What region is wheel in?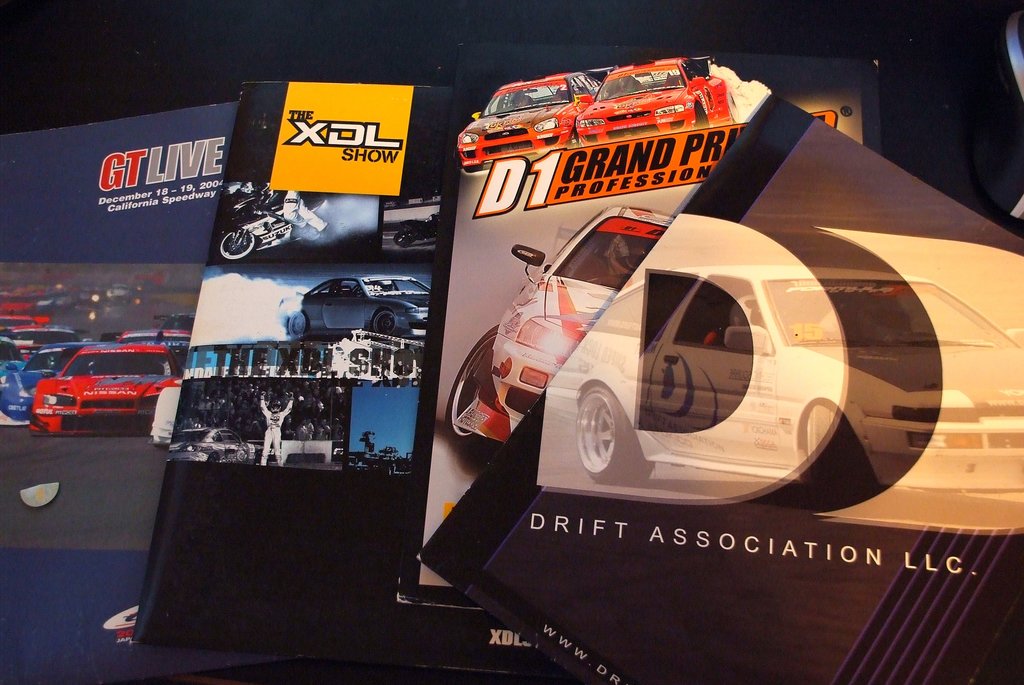
x1=394, y1=229, x2=413, y2=249.
